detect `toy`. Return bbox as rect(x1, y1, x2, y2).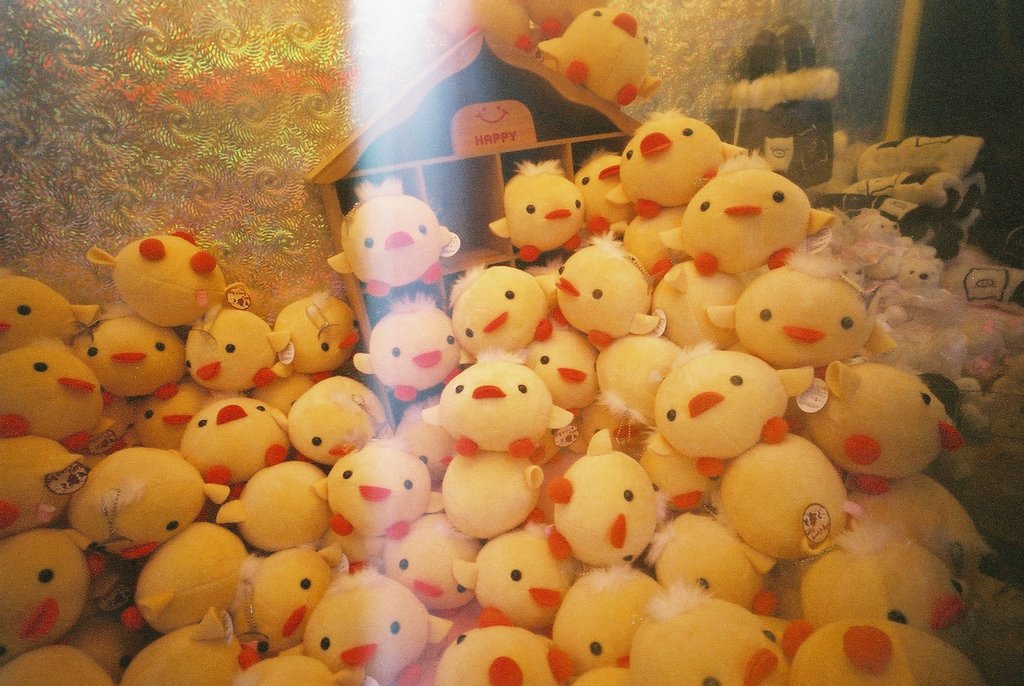
rect(623, 588, 785, 685).
